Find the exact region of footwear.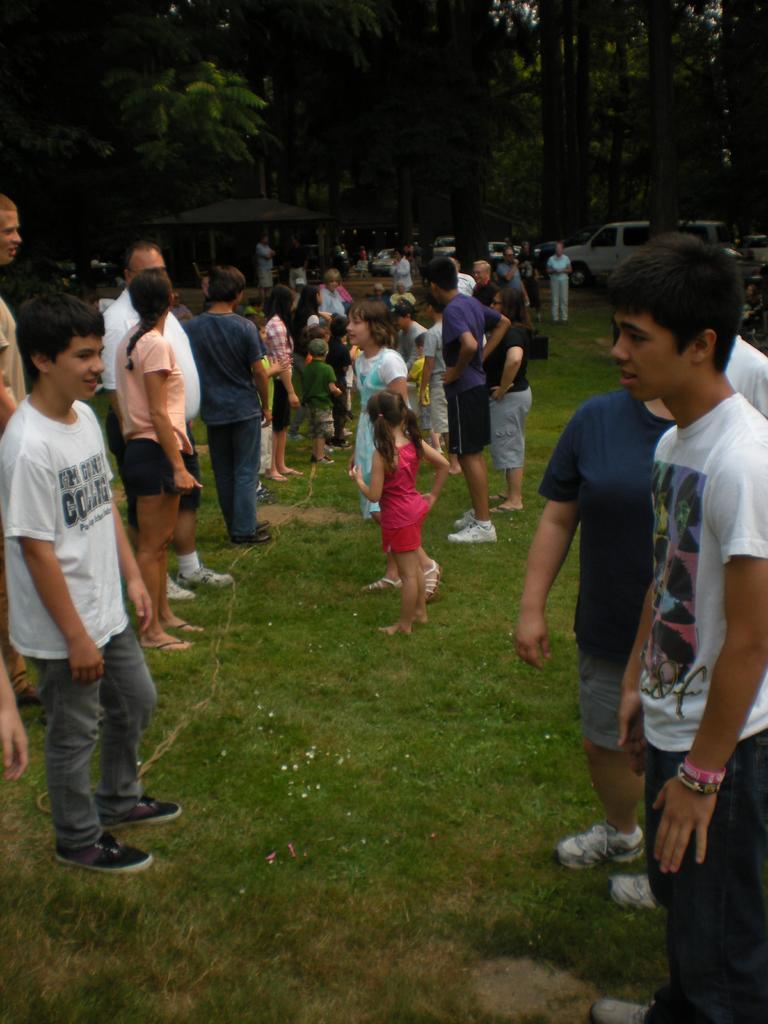
Exact region: box(33, 774, 121, 872).
